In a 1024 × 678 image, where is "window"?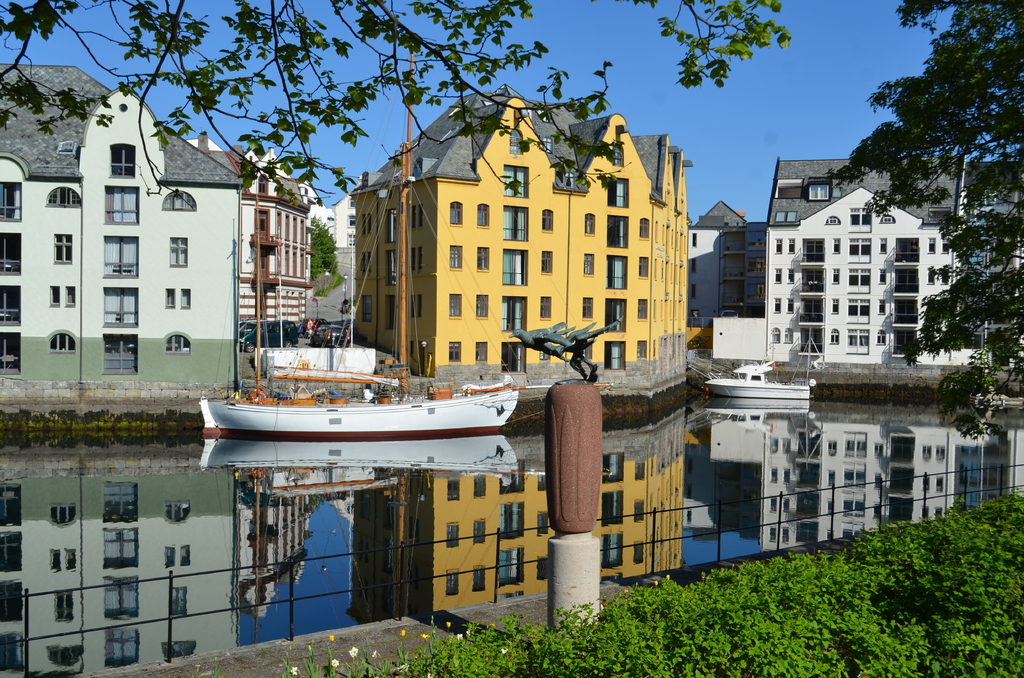
BBox(893, 267, 920, 291).
